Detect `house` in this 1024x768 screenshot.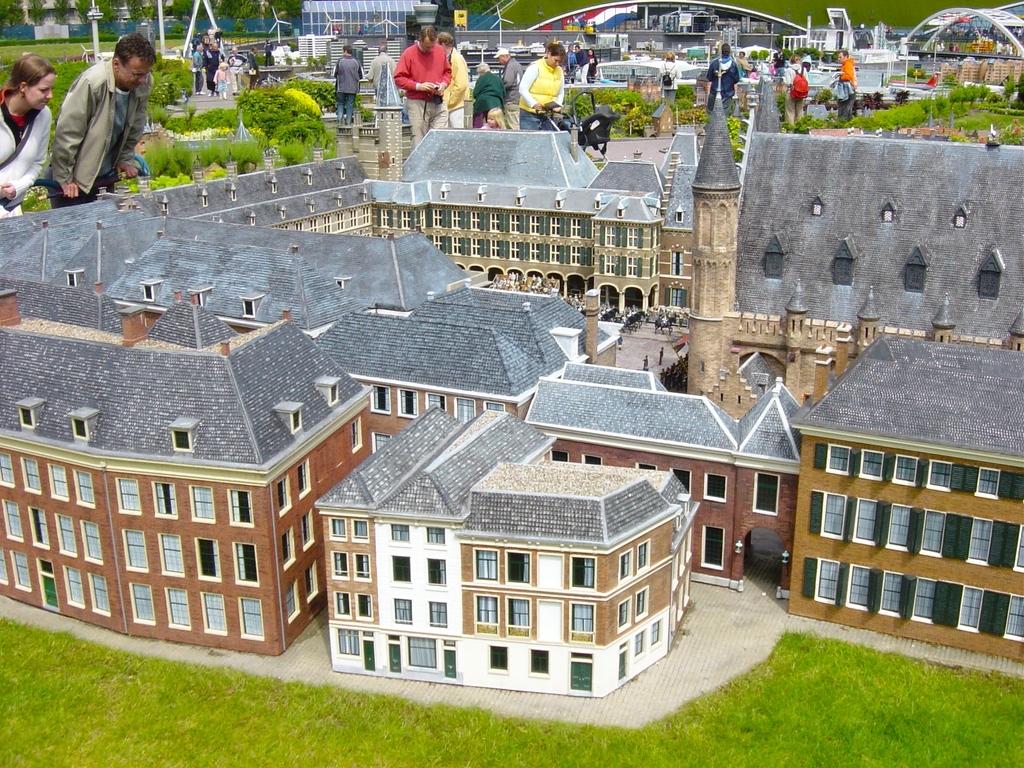
Detection: {"x1": 362, "y1": 125, "x2": 662, "y2": 319}.
